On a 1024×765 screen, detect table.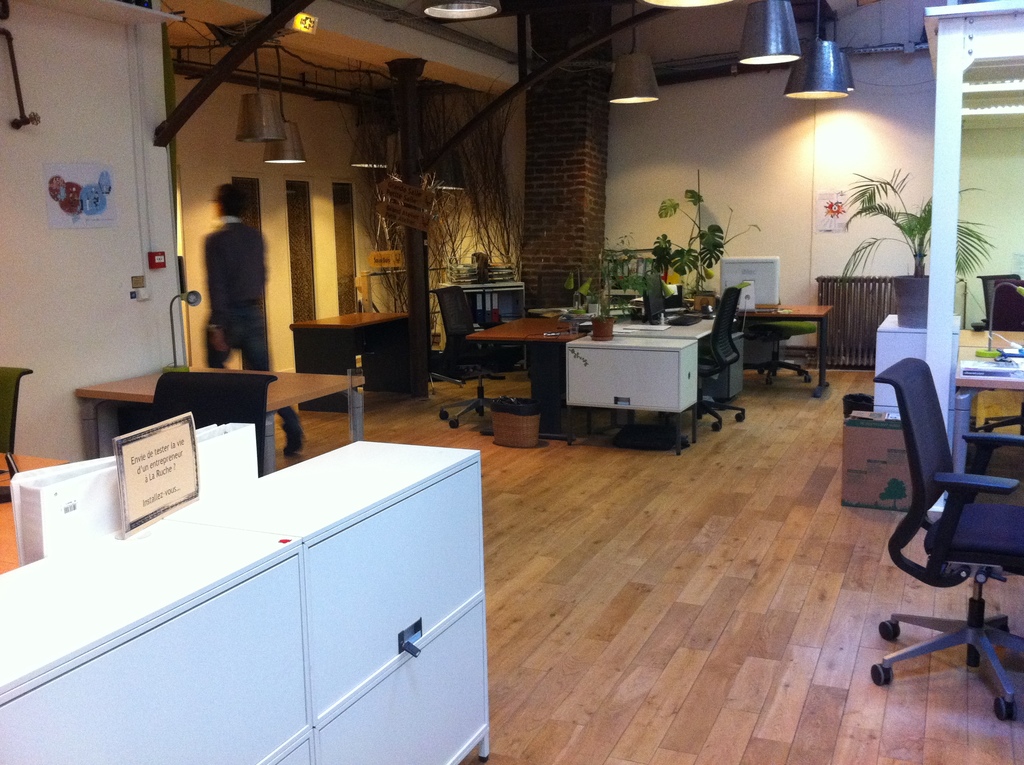
<box>0,451,74,576</box>.
